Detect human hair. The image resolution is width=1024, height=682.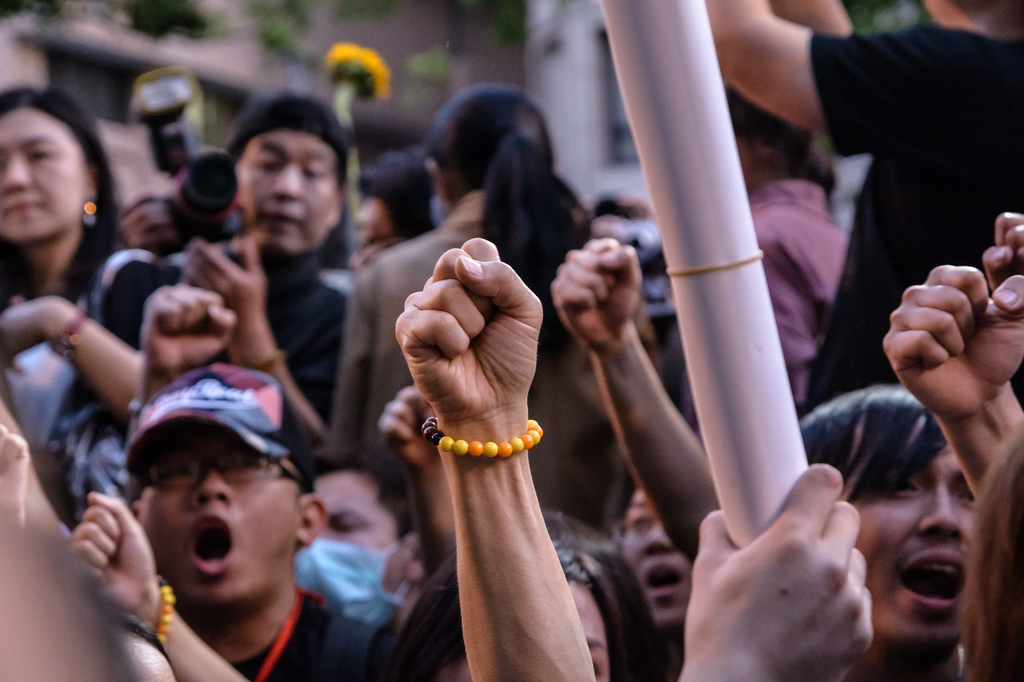
(1,84,120,308).
